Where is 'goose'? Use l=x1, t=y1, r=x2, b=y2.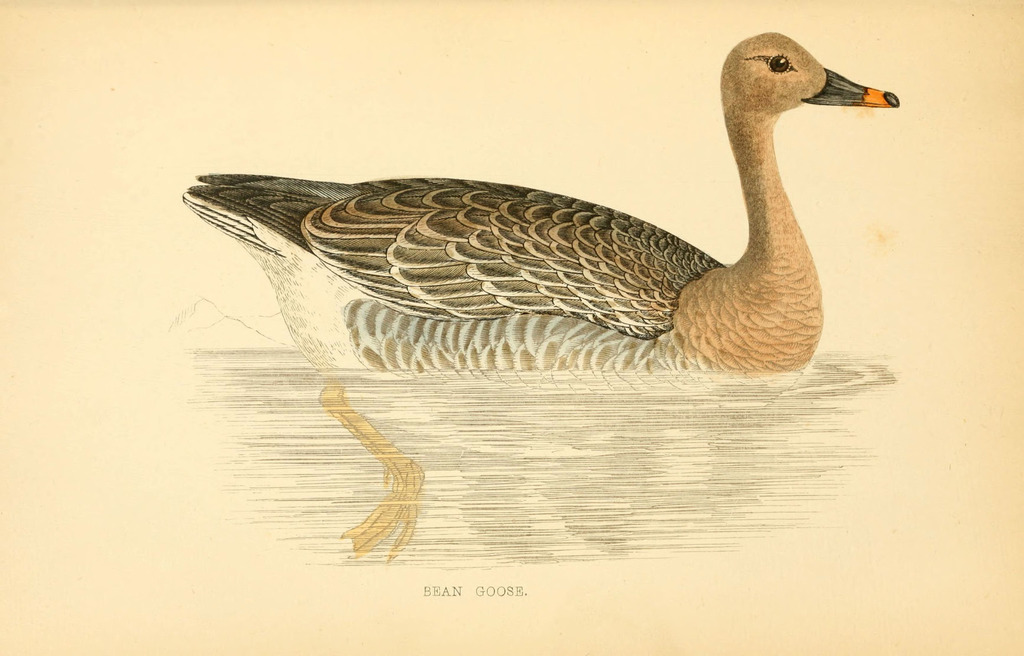
l=180, t=28, r=899, b=568.
